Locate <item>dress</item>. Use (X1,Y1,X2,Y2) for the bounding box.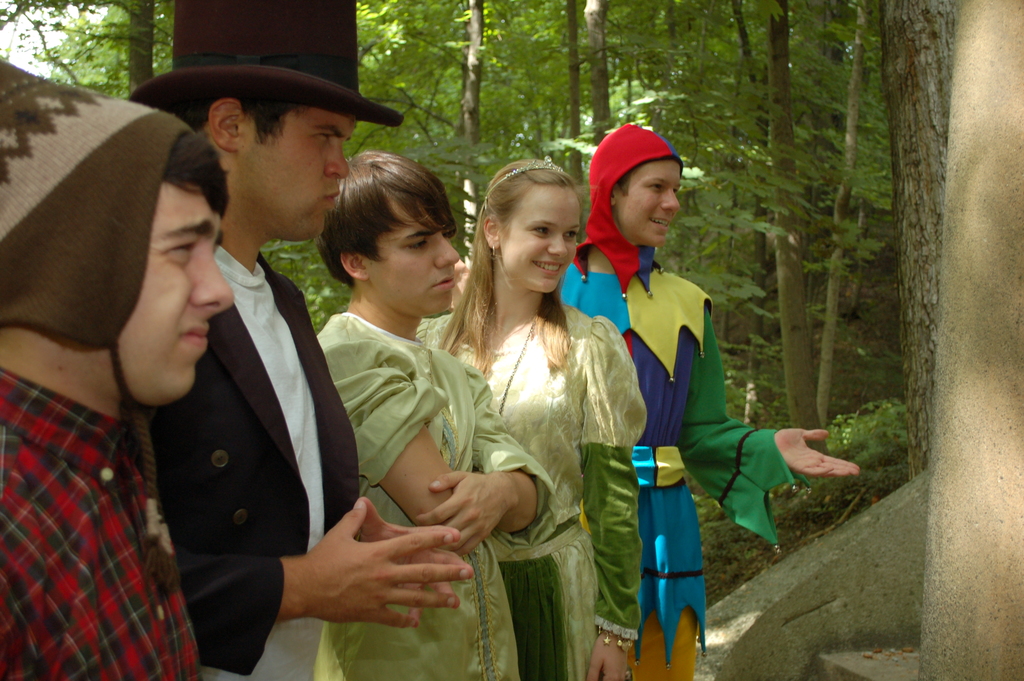
(314,313,561,680).
